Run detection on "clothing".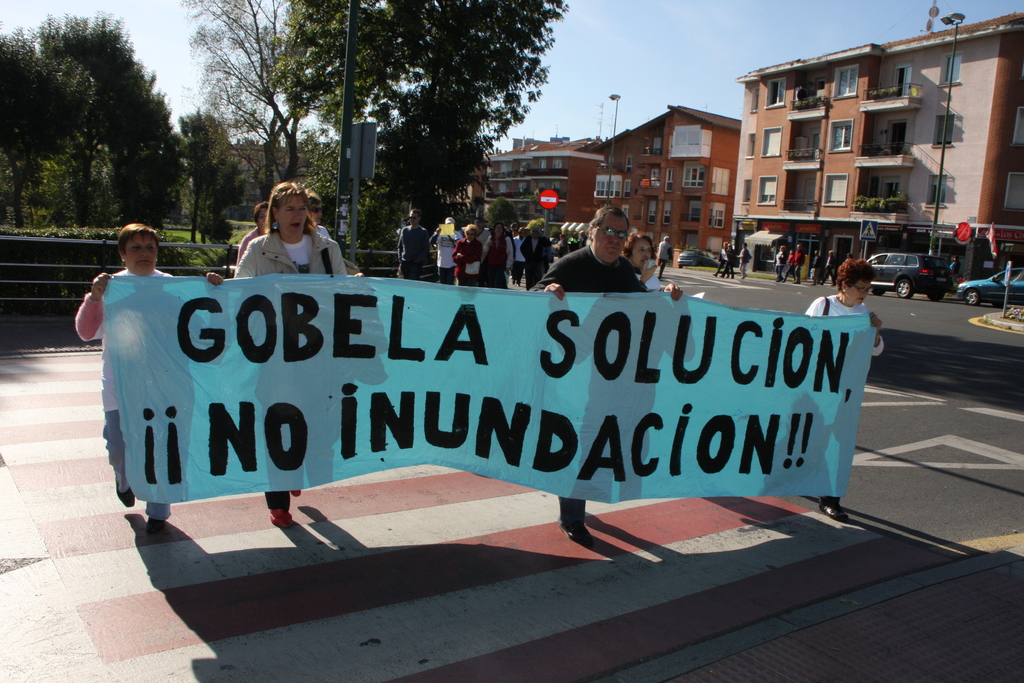
Result: bbox=(530, 245, 645, 289).
